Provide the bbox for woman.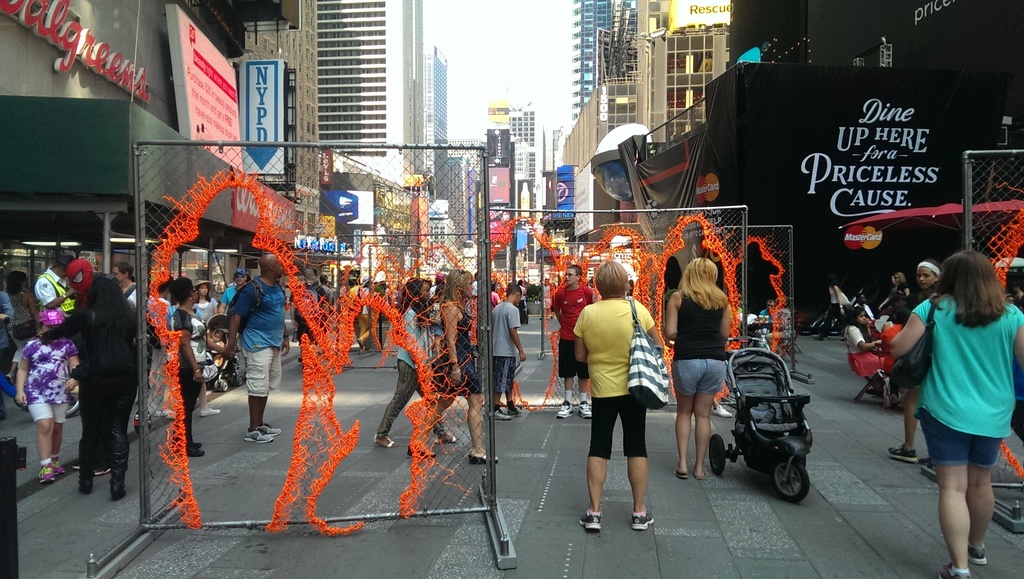
{"left": 410, "top": 269, "right": 497, "bottom": 466}.
